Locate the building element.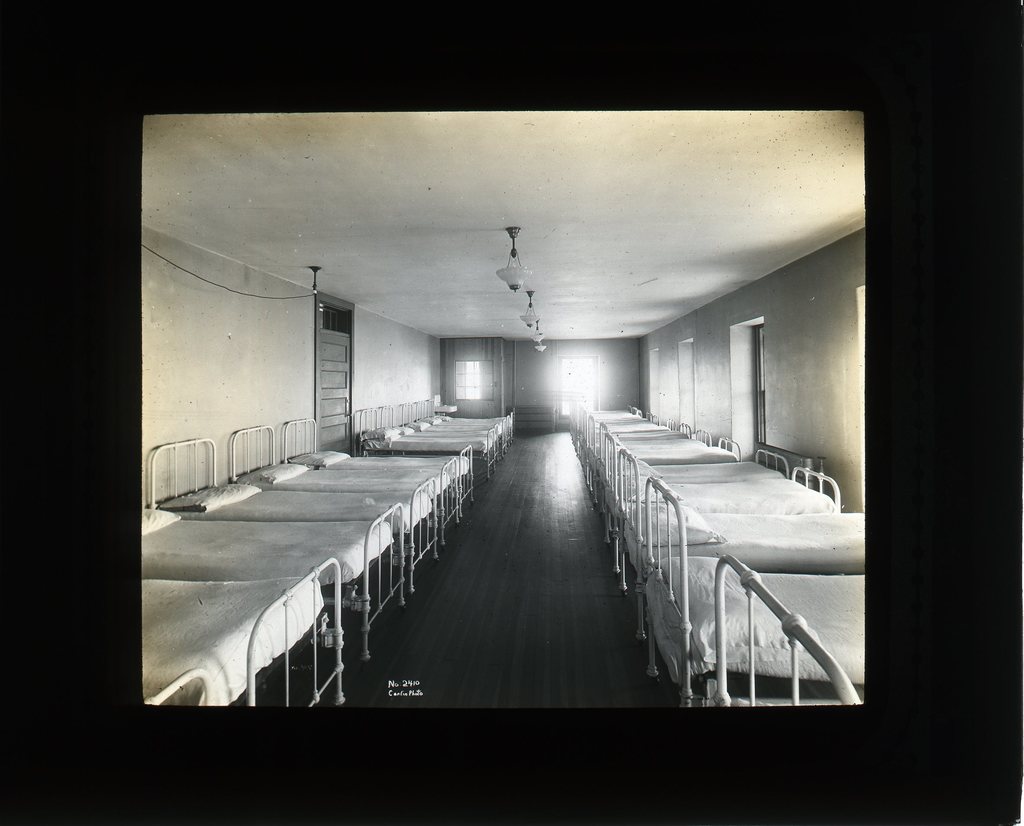
Element bbox: BBox(142, 111, 867, 706).
